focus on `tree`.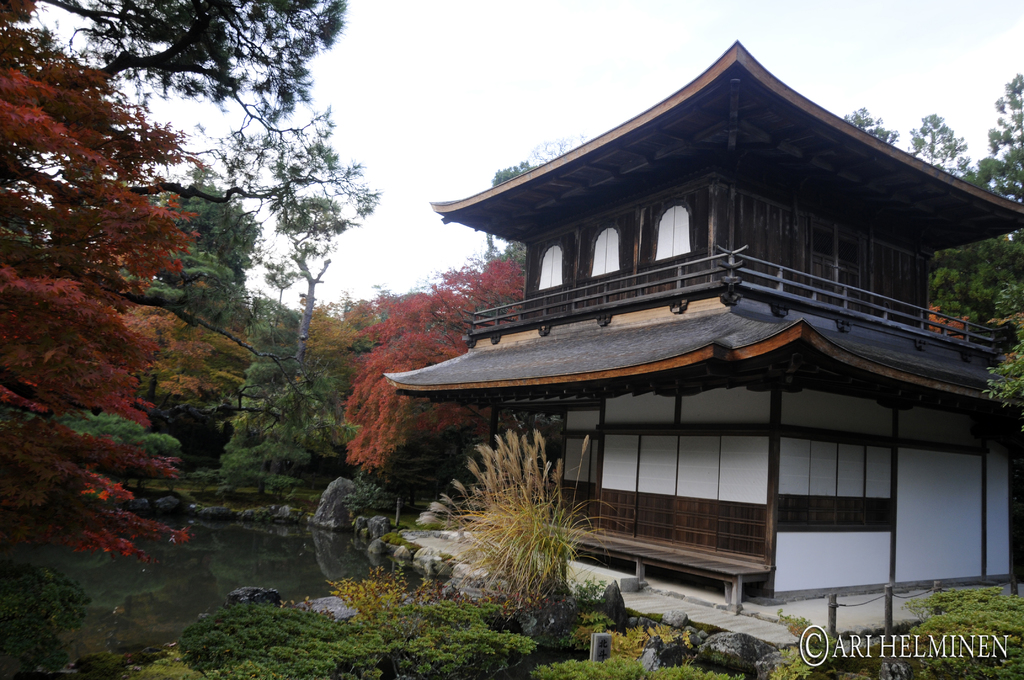
Focused at box(483, 125, 602, 188).
